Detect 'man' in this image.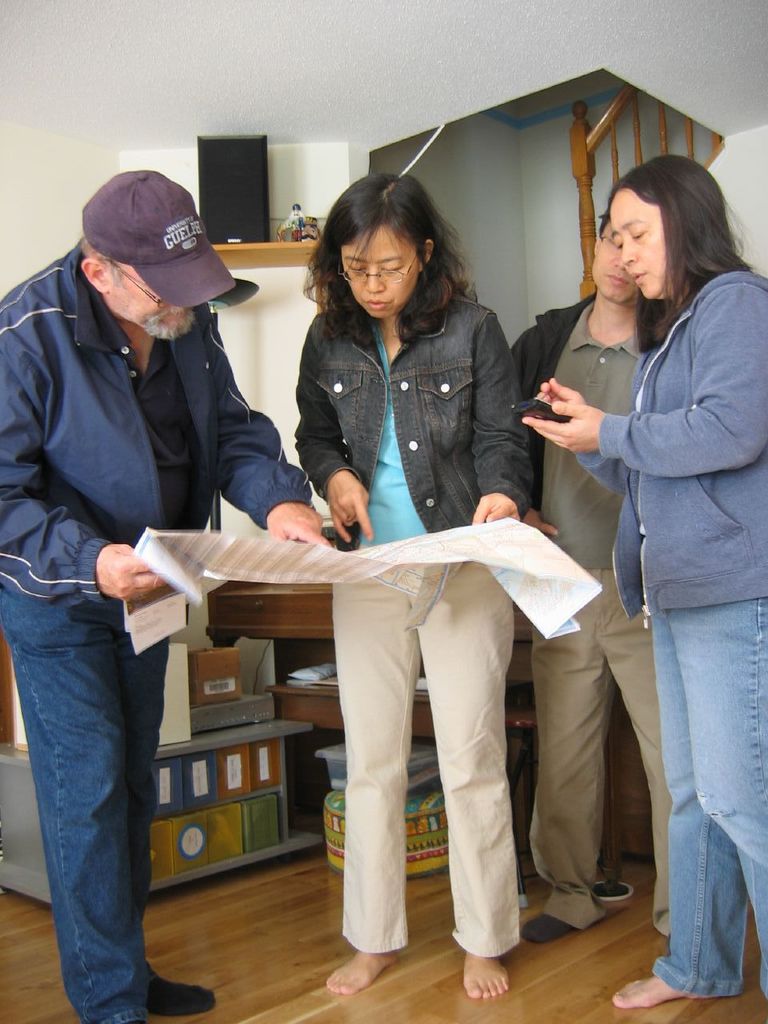
Detection: {"x1": 6, "y1": 182, "x2": 218, "y2": 967}.
